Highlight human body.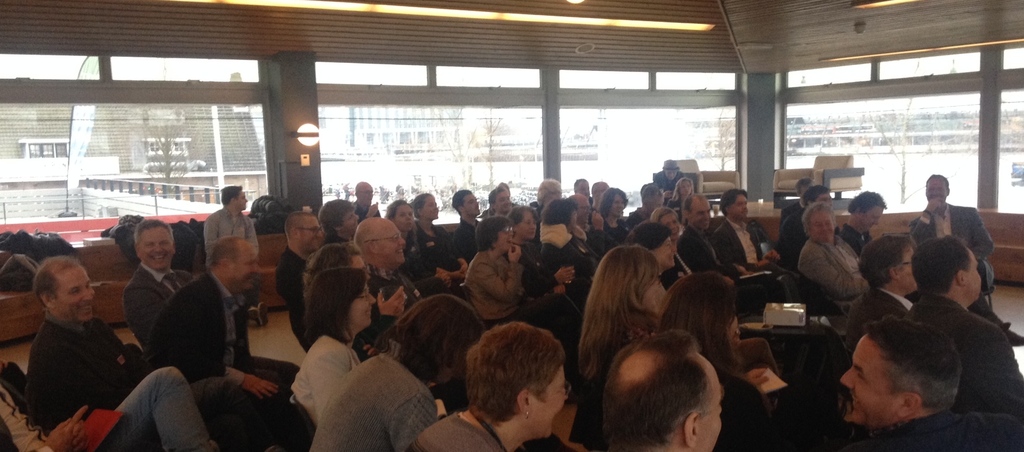
Highlighted region: Rect(408, 327, 566, 445).
